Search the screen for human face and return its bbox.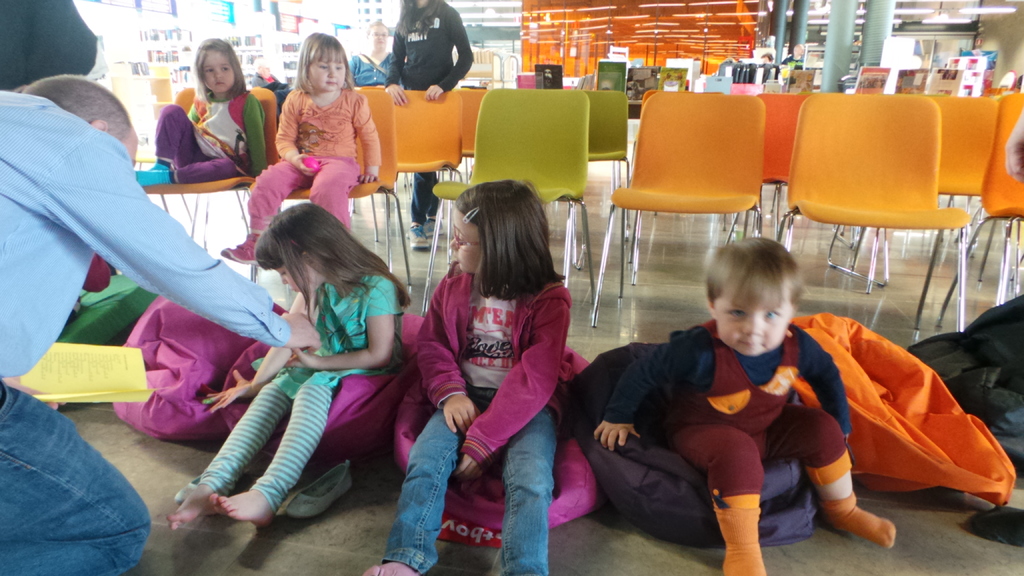
Found: <box>286,250,317,289</box>.
